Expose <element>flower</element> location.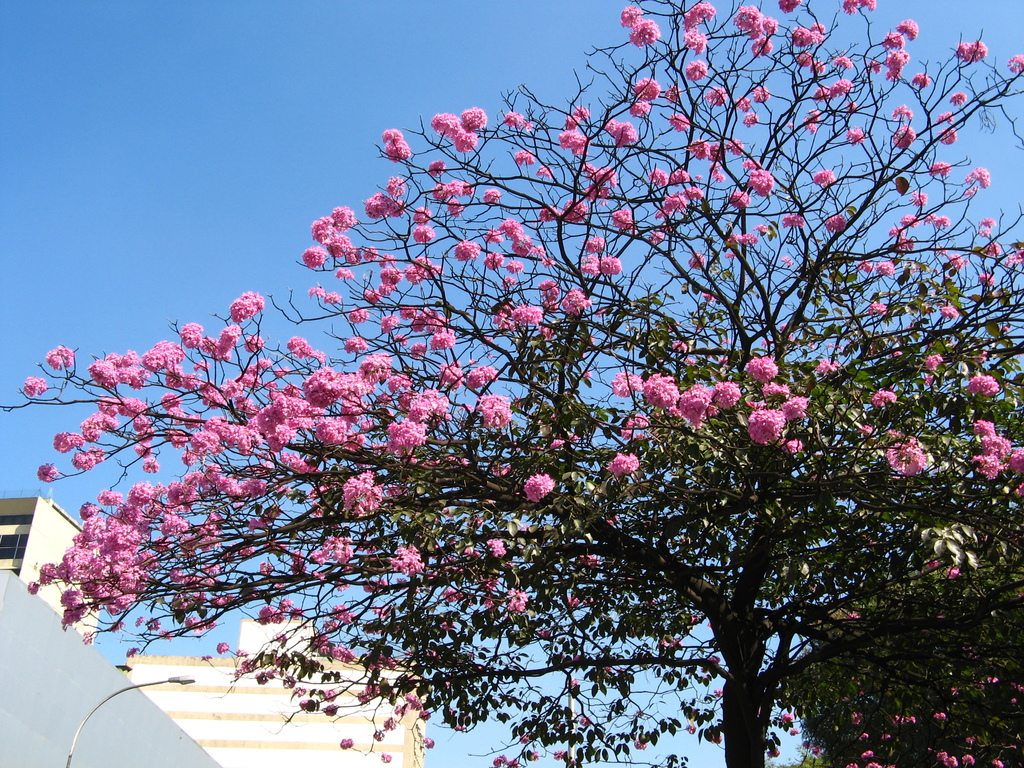
Exposed at pyautogui.locateOnScreen(684, 58, 706, 81).
